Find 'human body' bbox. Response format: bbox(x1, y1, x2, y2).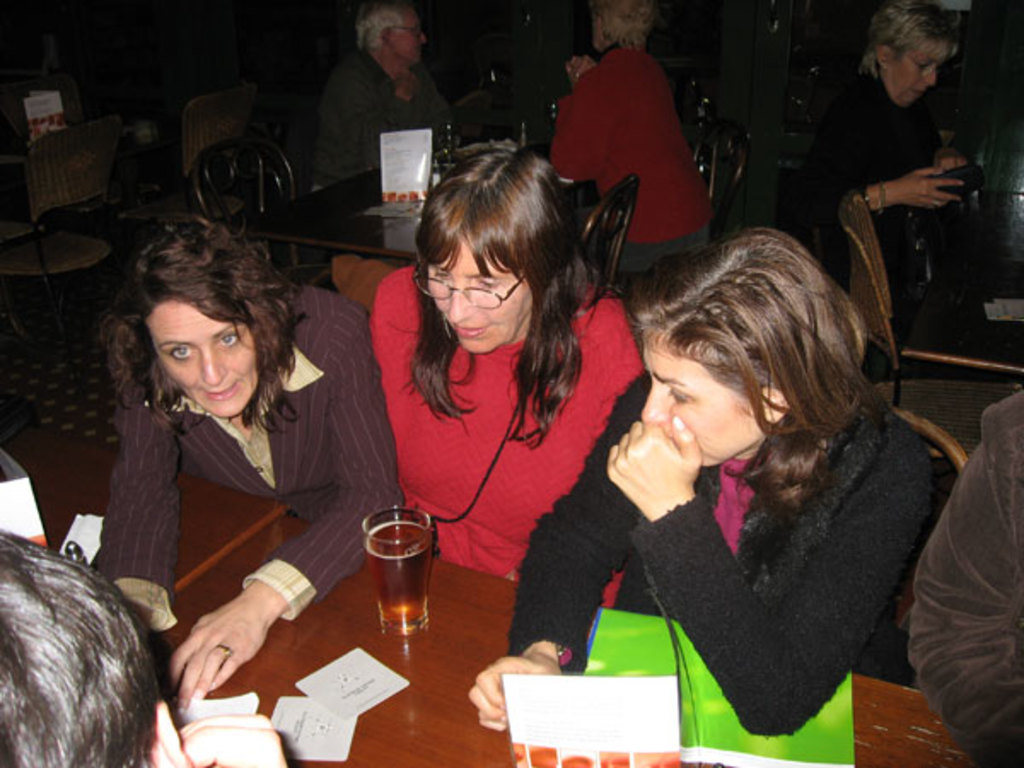
bbox(800, 0, 986, 375).
